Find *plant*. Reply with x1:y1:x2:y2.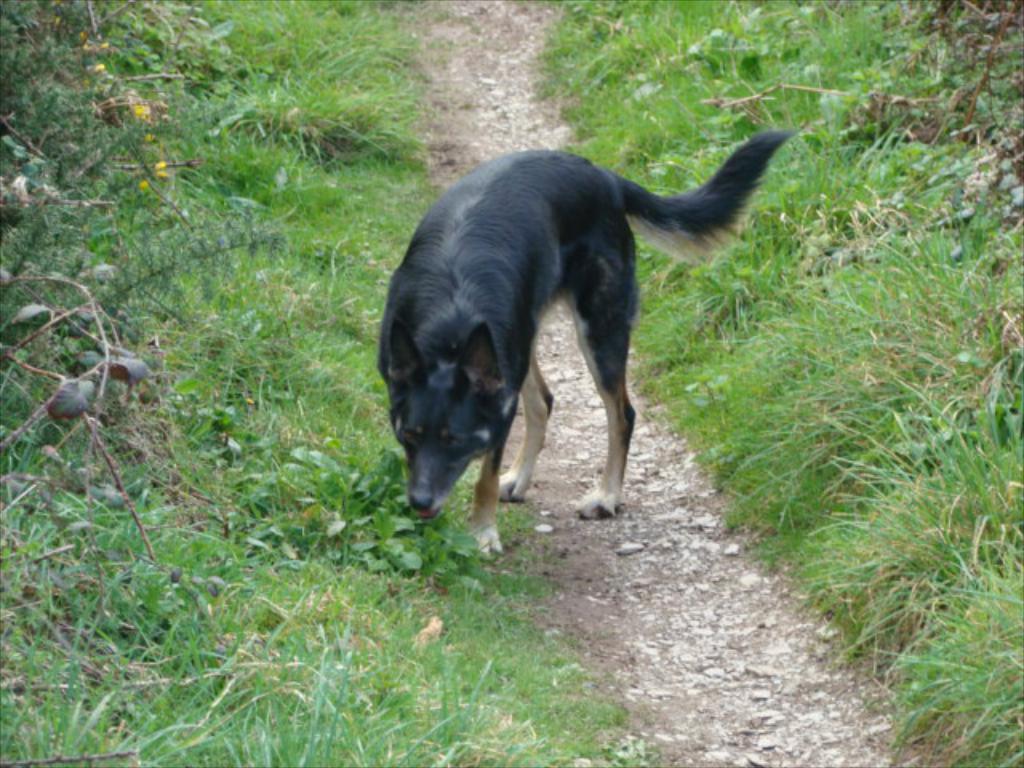
0:0:317:570.
